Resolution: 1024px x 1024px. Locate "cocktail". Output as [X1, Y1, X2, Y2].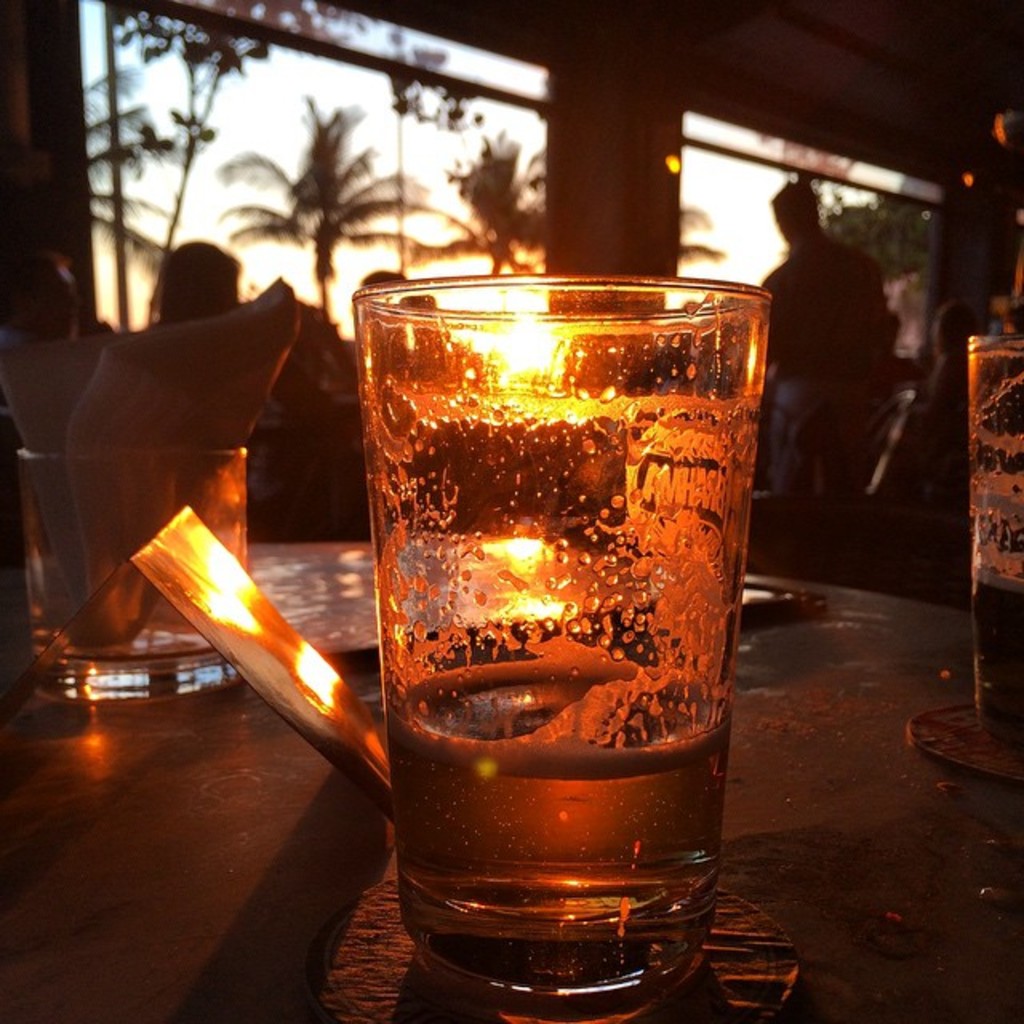
[355, 270, 778, 992].
